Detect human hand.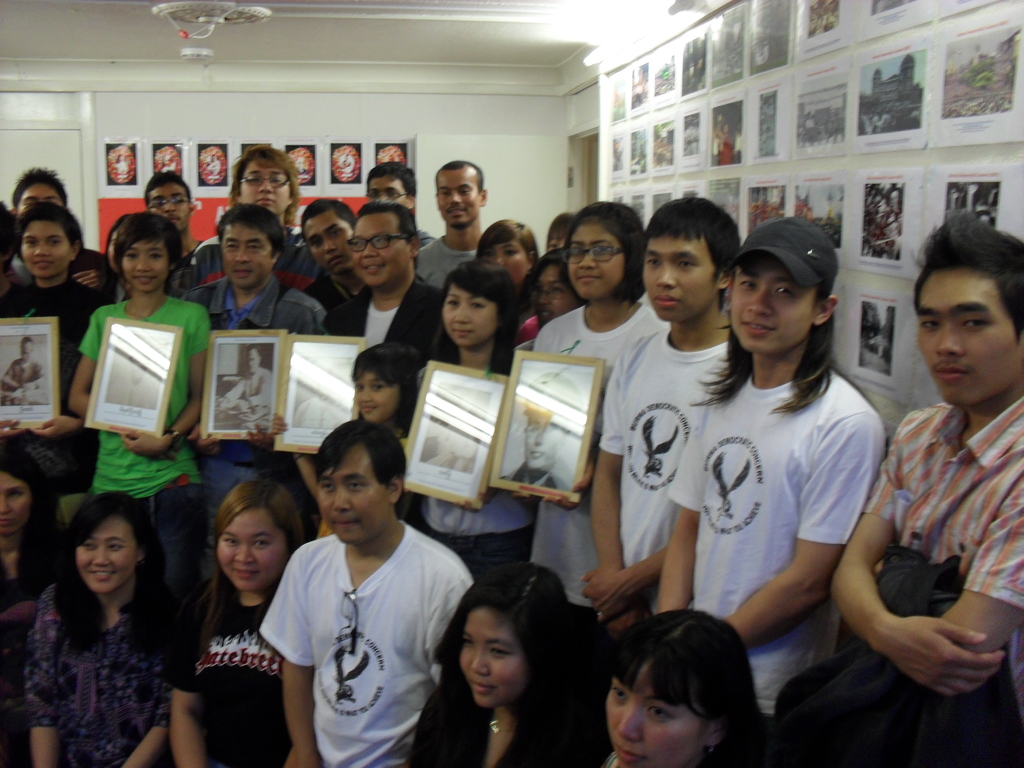
Detected at (577,564,637,619).
